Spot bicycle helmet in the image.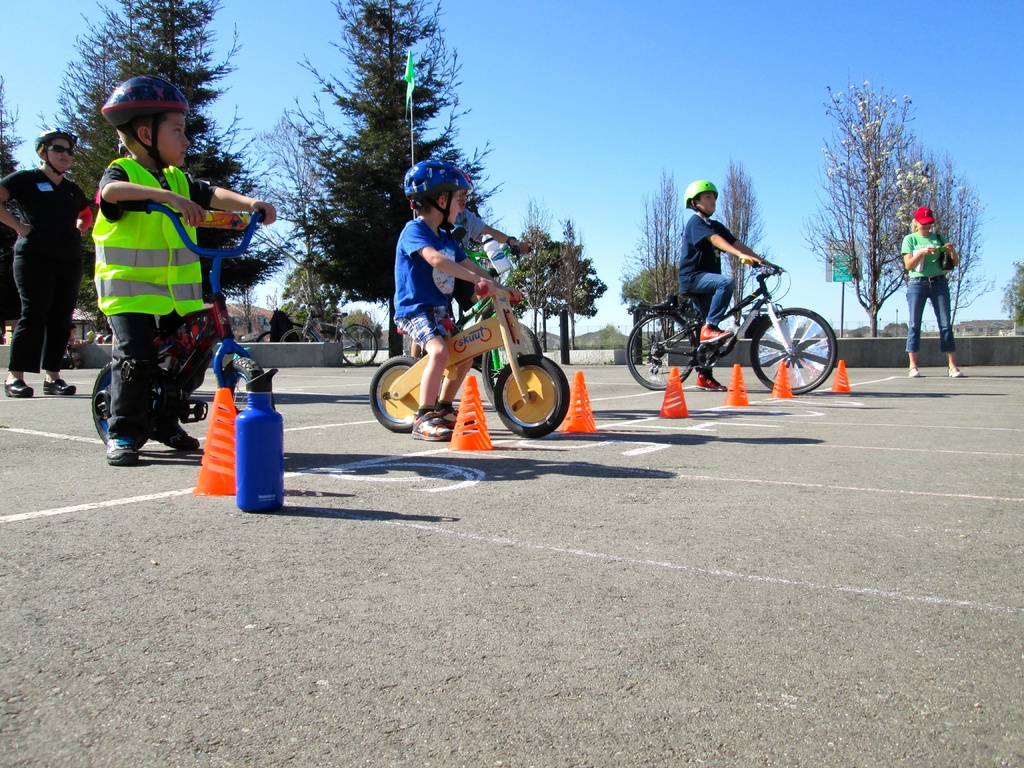
bicycle helmet found at rect(96, 71, 193, 172).
